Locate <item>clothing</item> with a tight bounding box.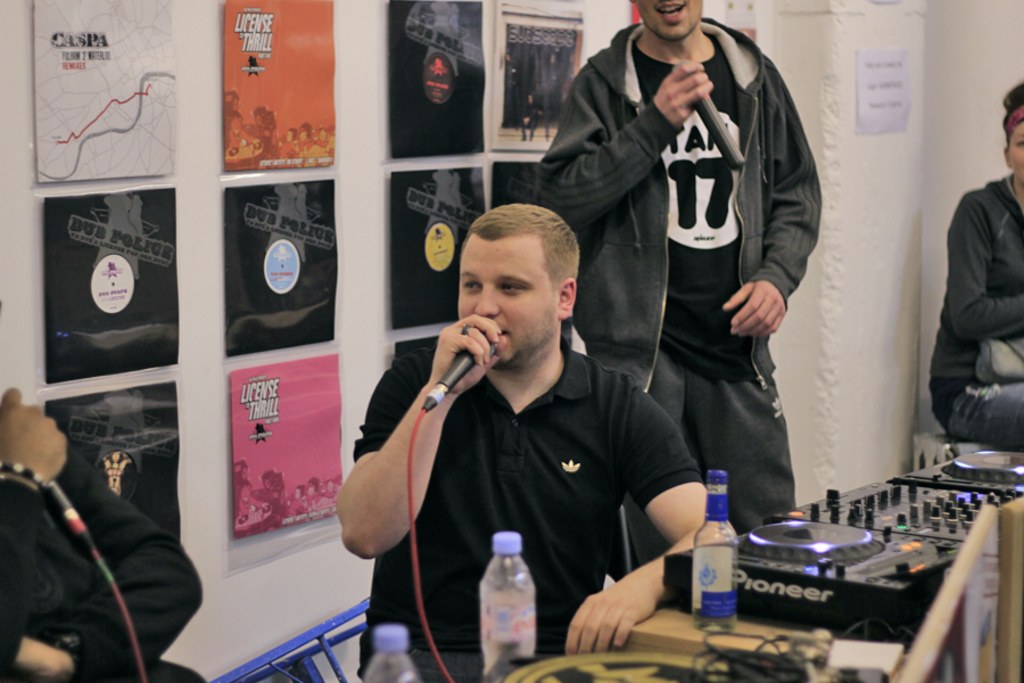
(930, 171, 1023, 461).
